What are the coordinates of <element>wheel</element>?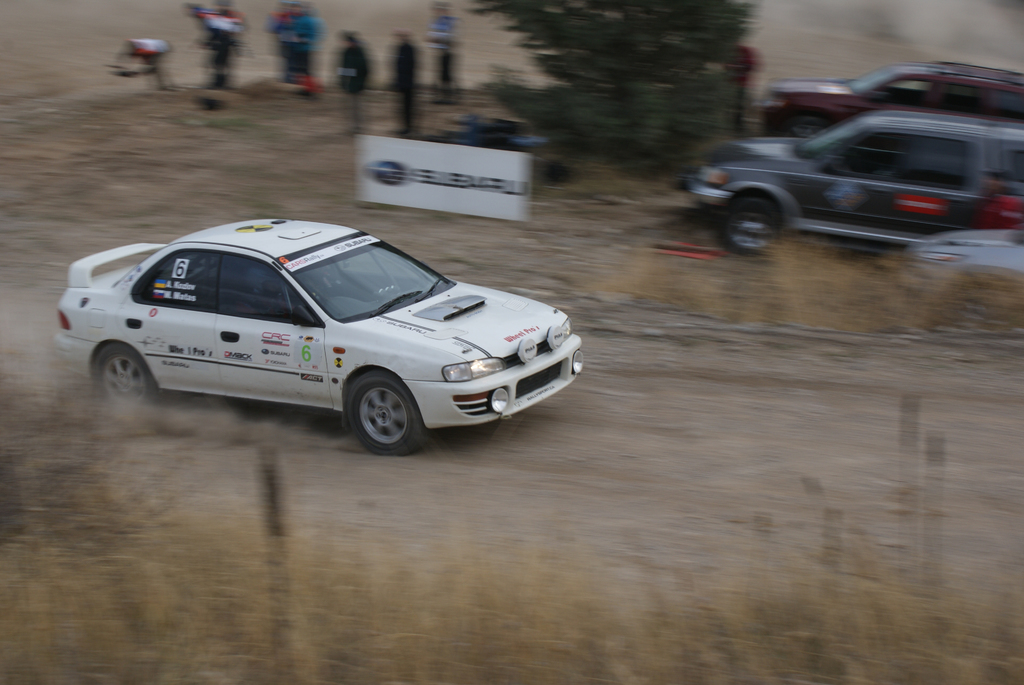
[719,201,777,257].
